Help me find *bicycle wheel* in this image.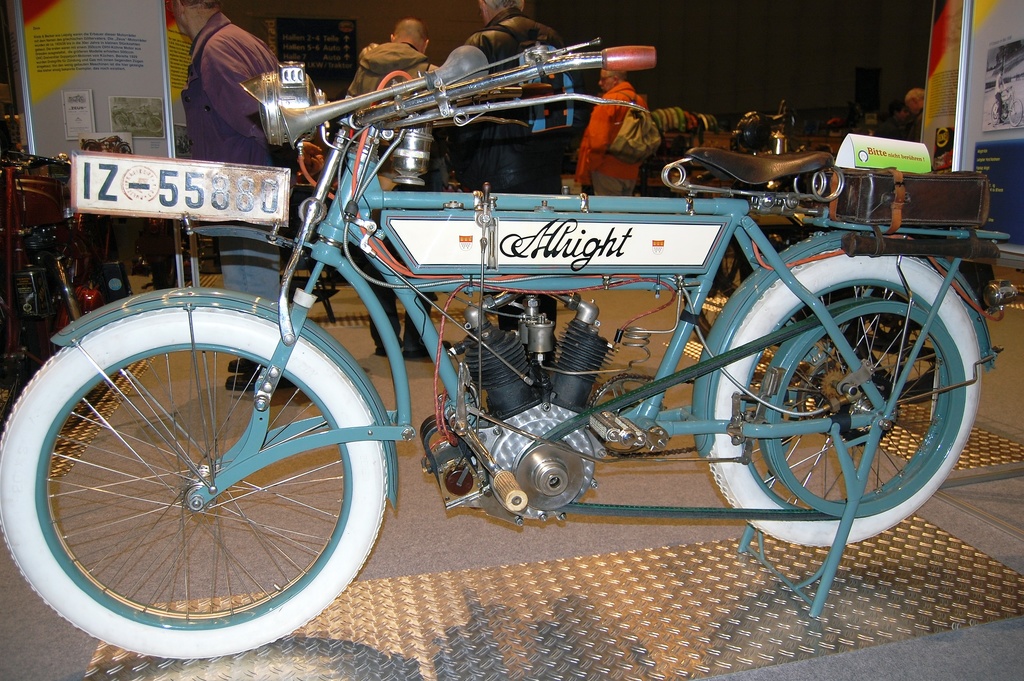
Found it: pyautogui.locateOnScreen(0, 306, 390, 657).
